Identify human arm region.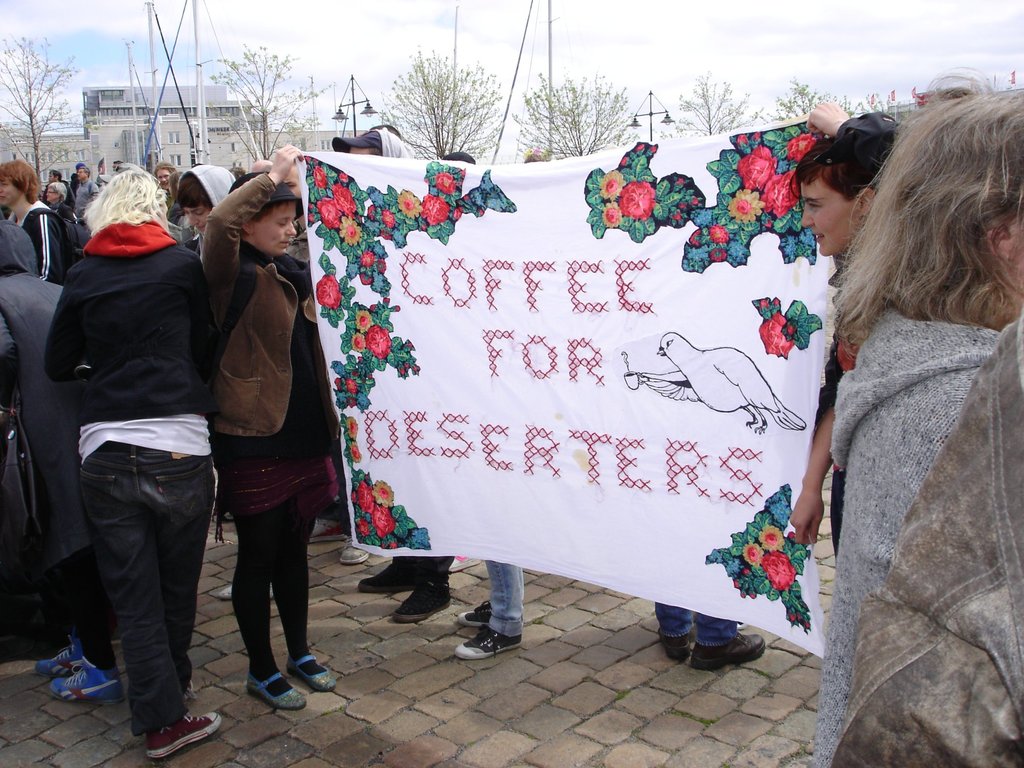
Region: left=792, top=393, right=839, bottom=548.
